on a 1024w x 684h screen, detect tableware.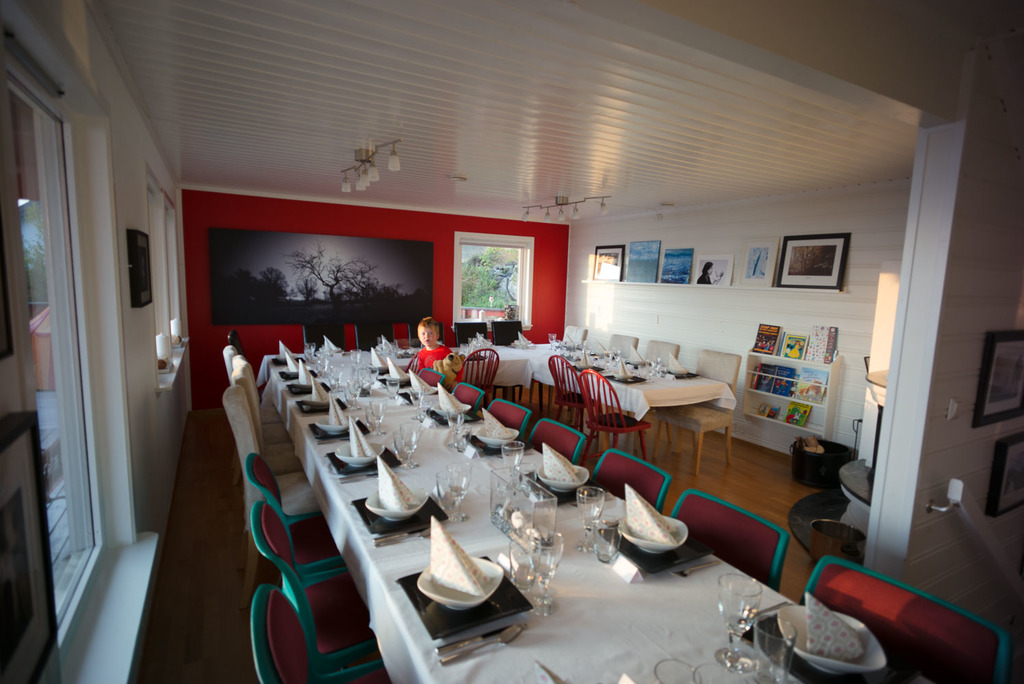
rect(692, 663, 759, 683).
